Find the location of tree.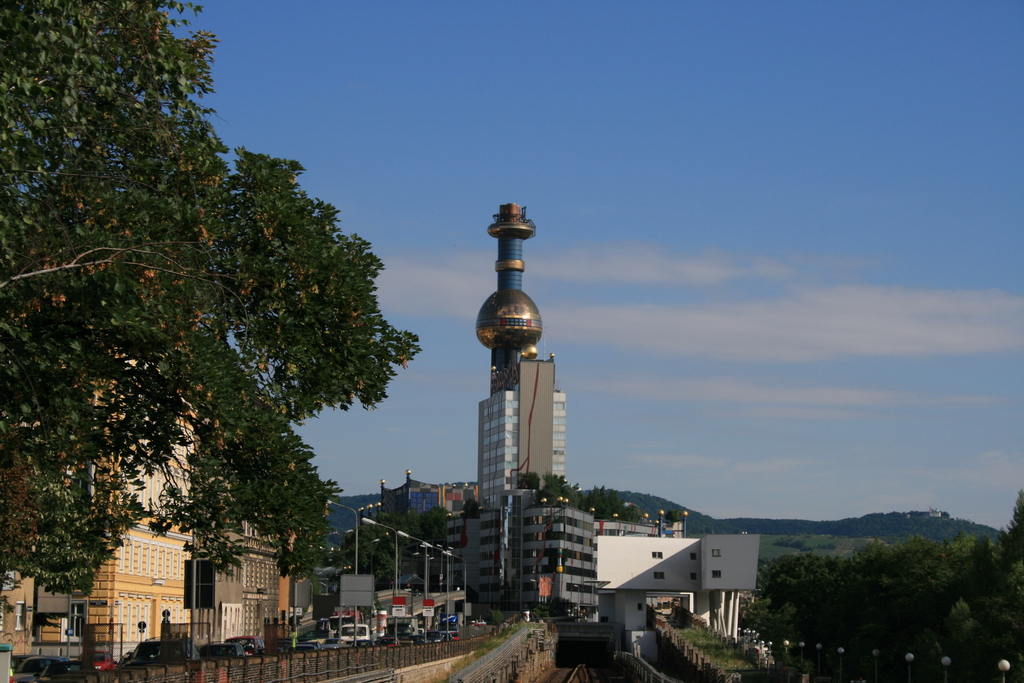
Location: region(566, 477, 666, 530).
